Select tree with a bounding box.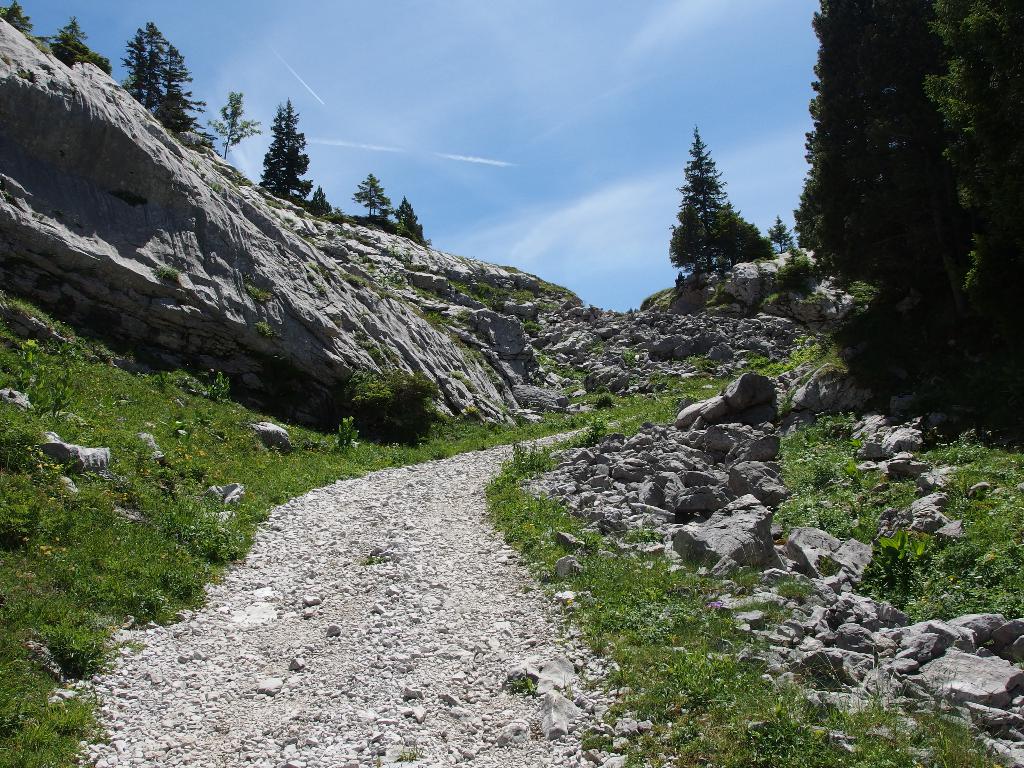
[1,0,29,37].
